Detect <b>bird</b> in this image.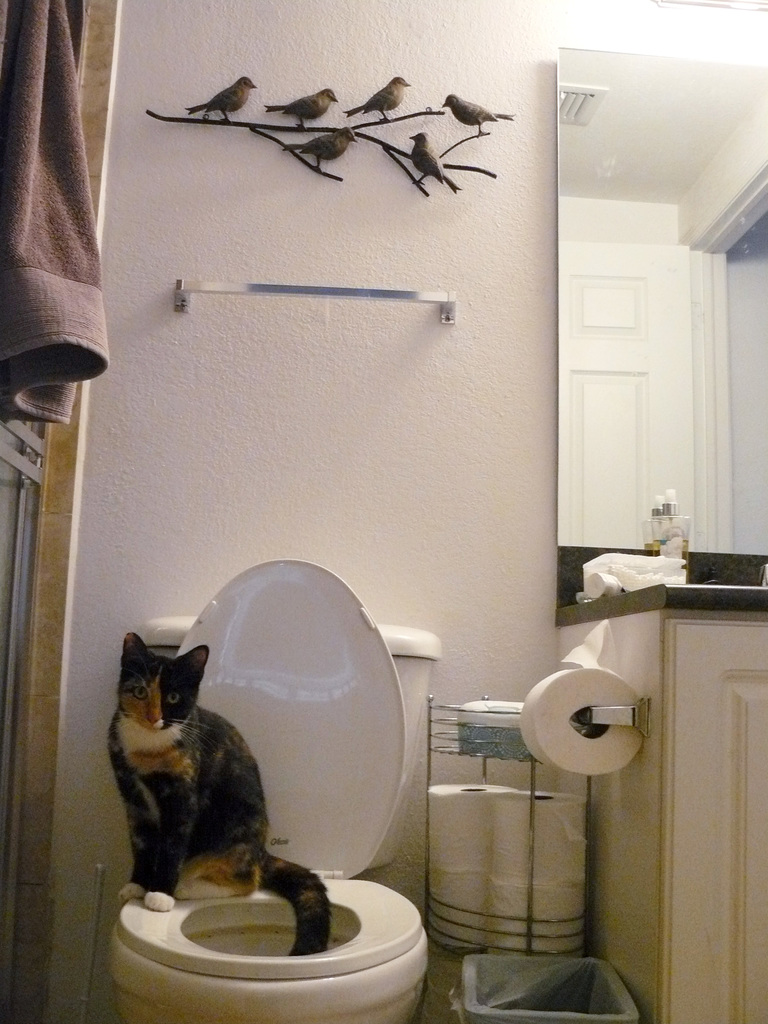
Detection: BBox(403, 127, 466, 194).
